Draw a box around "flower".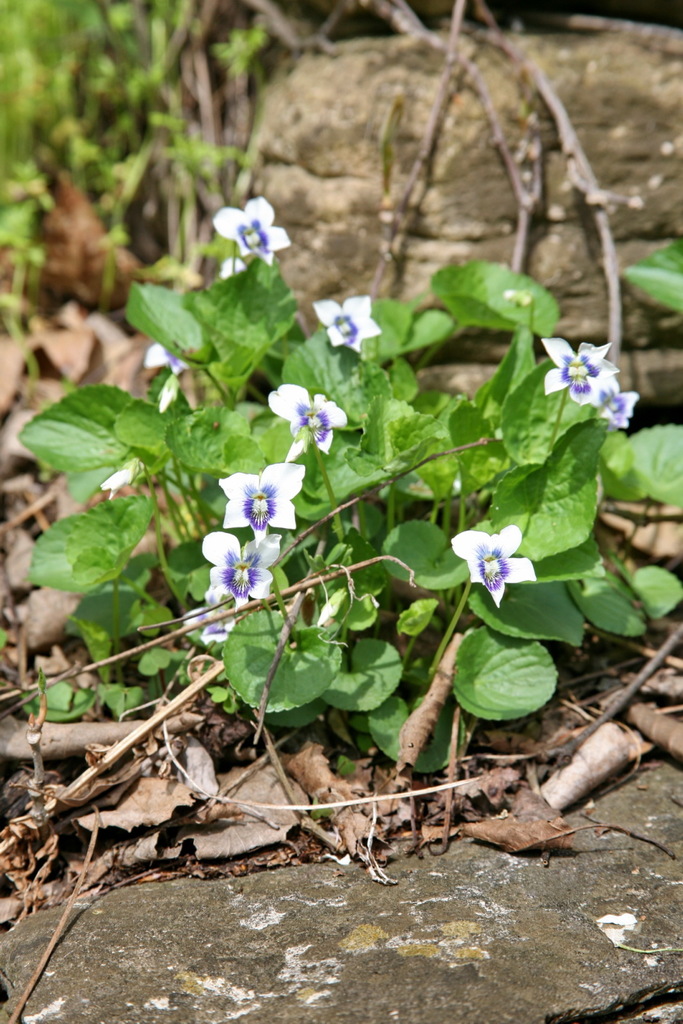
137 339 193 380.
